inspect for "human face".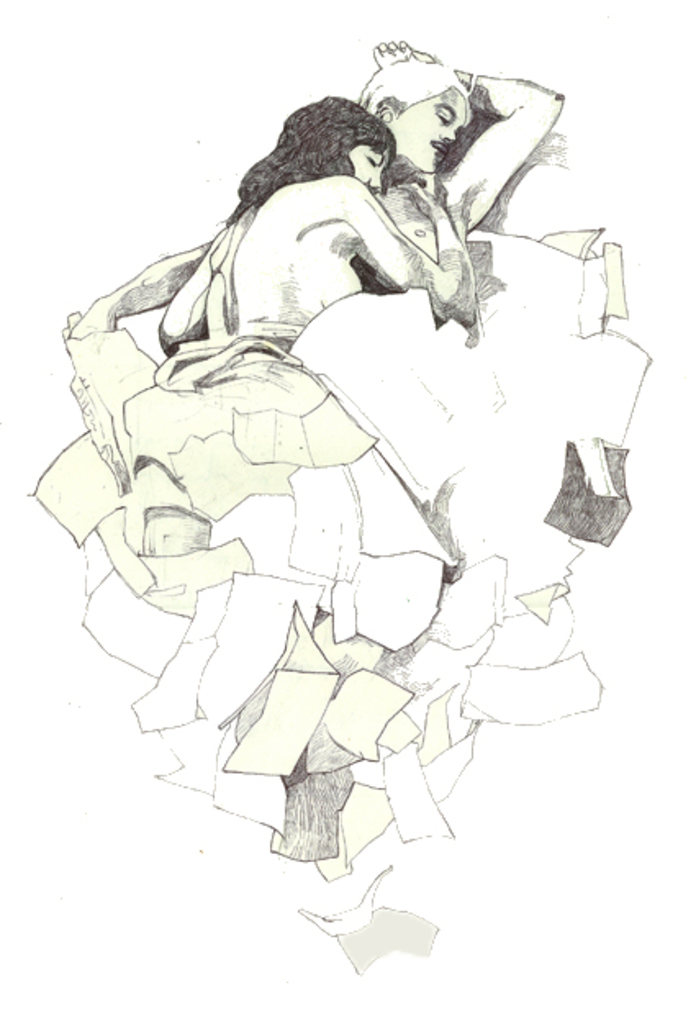
Inspection: bbox(342, 143, 380, 187).
